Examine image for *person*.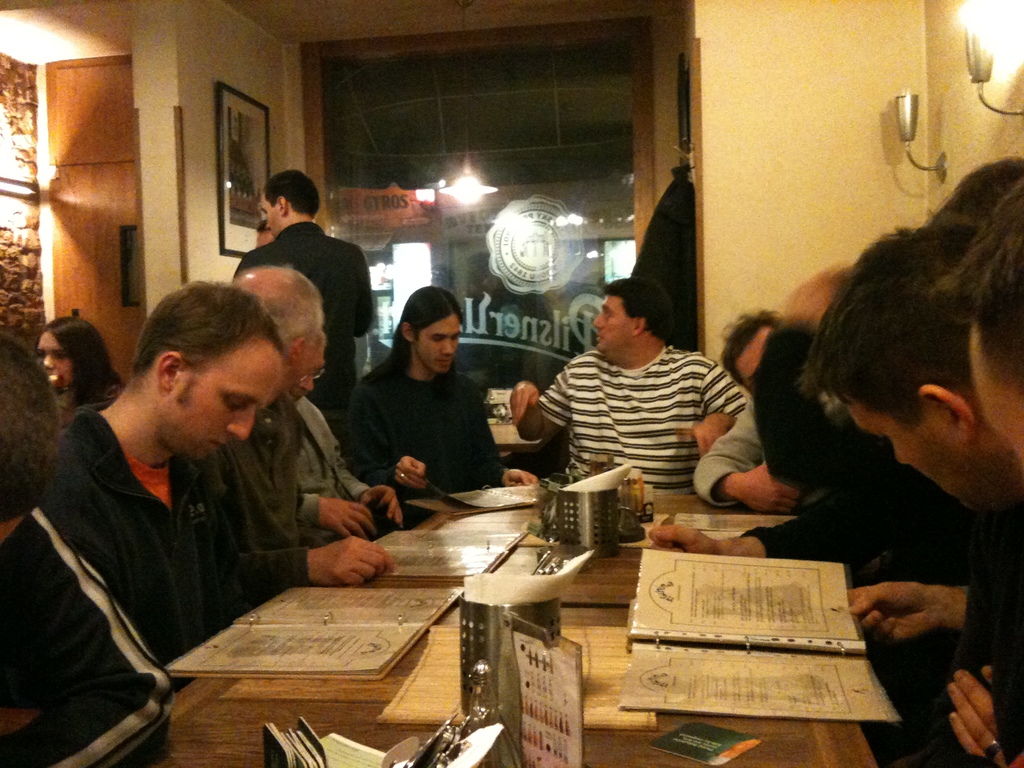
Examination result: x1=0, y1=322, x2=68, y2=566.
